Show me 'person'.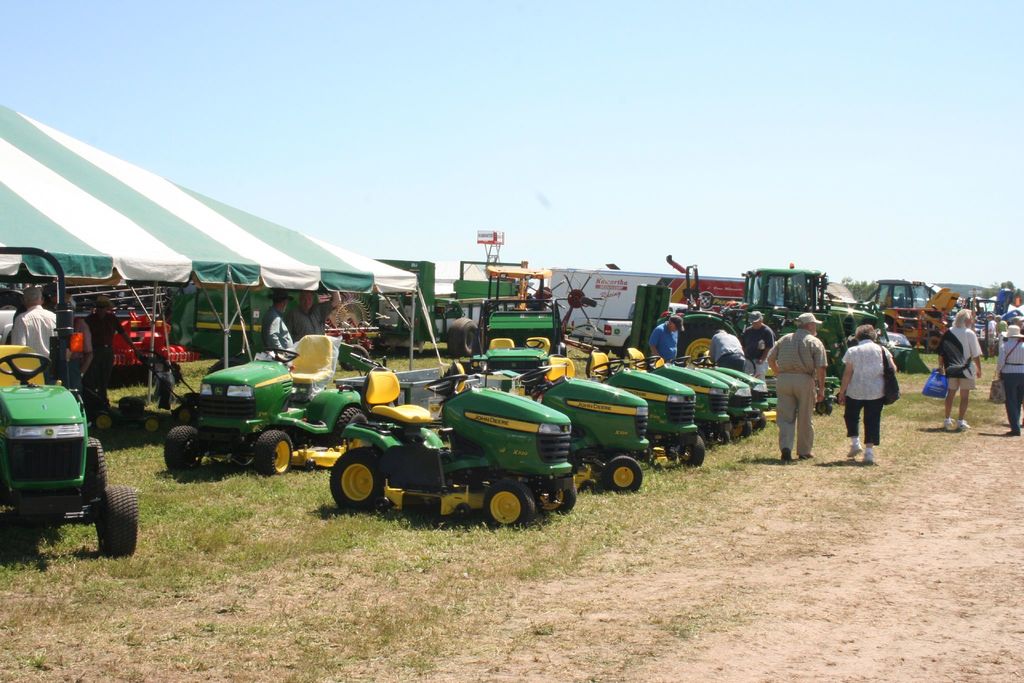
'person' is here: 262,283,295,357.
